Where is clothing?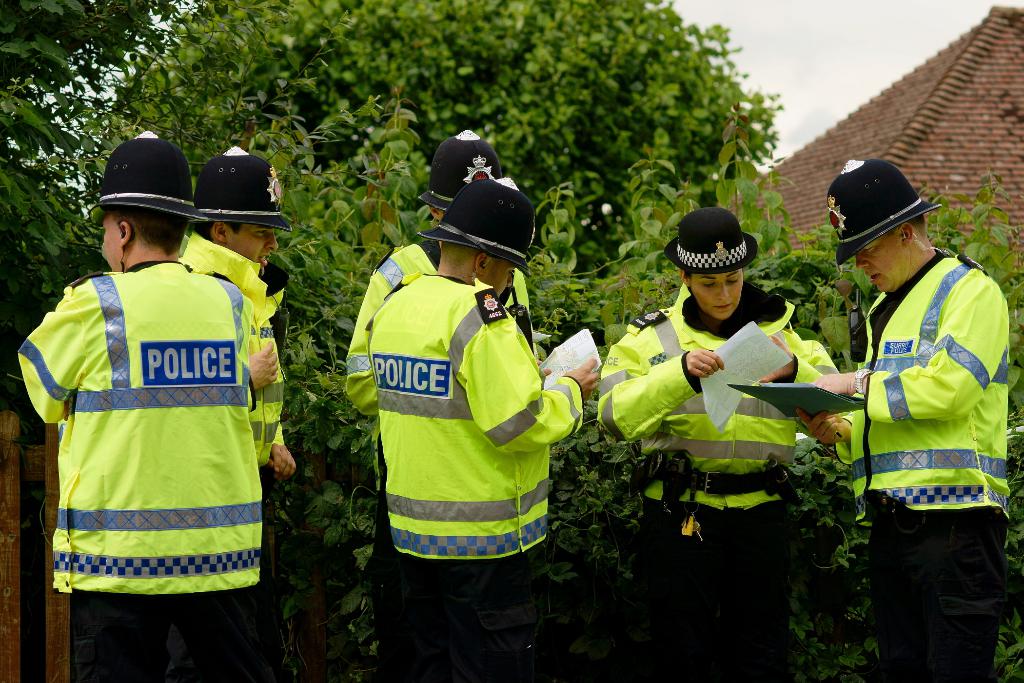
0, 260, 281, 682.
